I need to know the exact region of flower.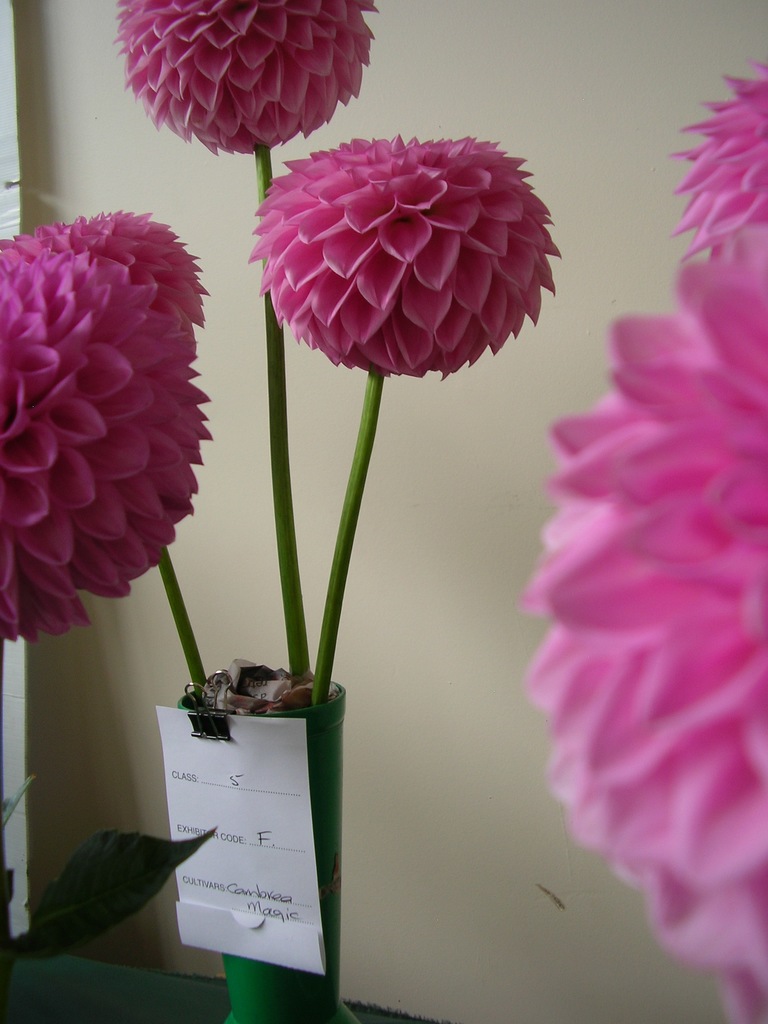
Region: 665 56 767 259.
